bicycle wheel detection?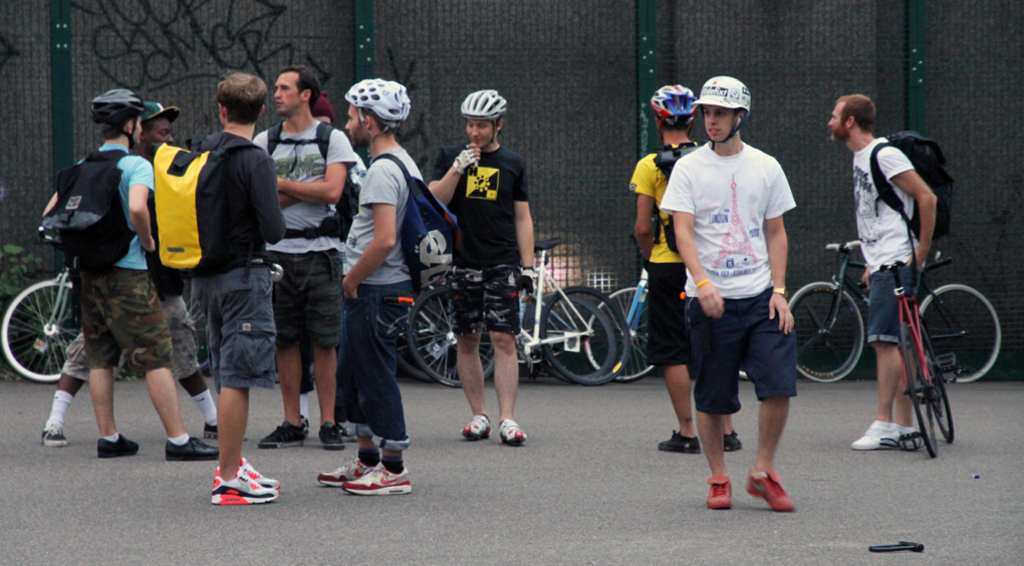
x1=922 y1=288 x2=1001 y2=380
